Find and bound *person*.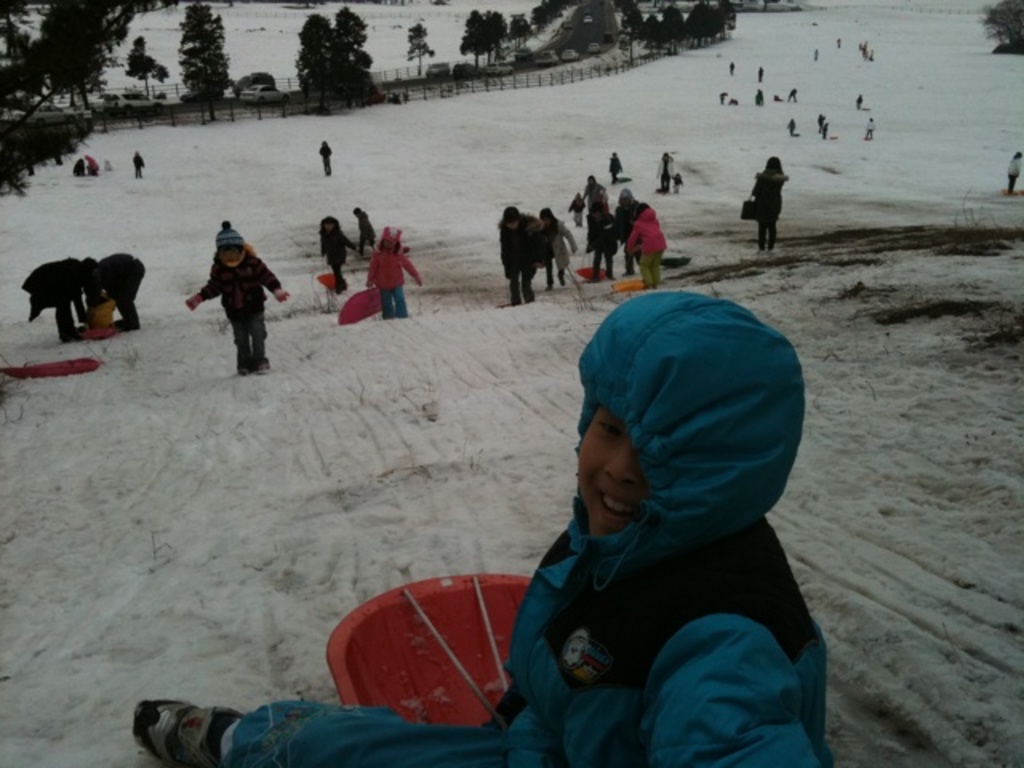
Bound: l=83, t=253, r=142, b=326.
